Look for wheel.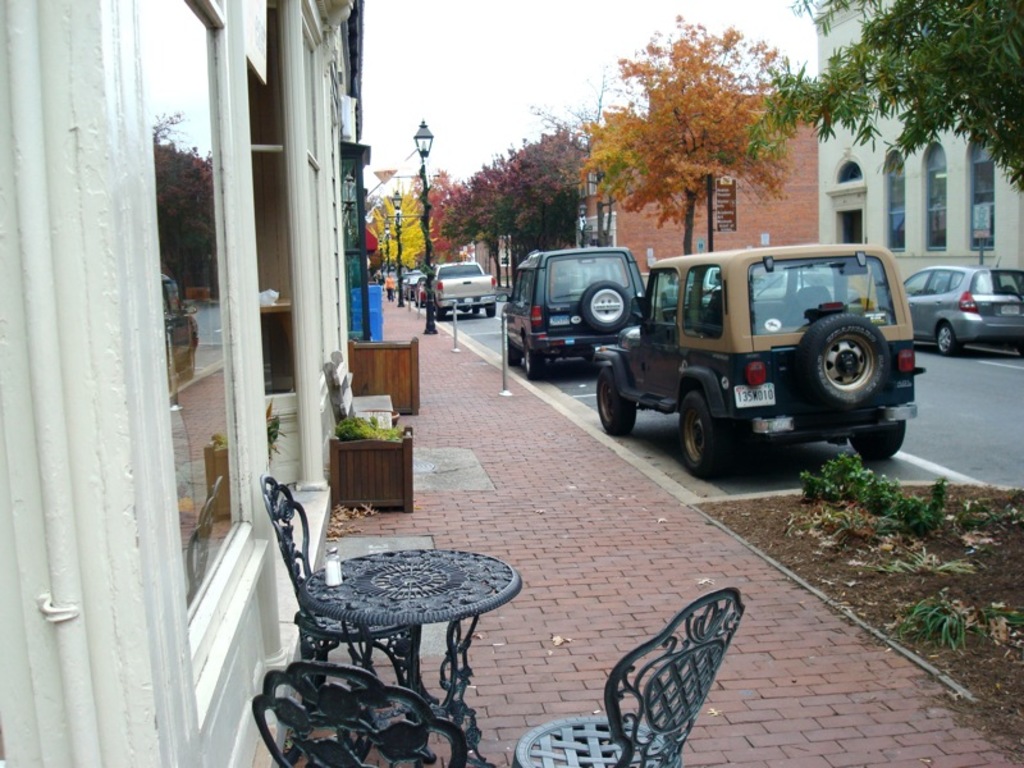
Found: {"left": 526, "top": 343, "right": 544, "bottom": 380}.
